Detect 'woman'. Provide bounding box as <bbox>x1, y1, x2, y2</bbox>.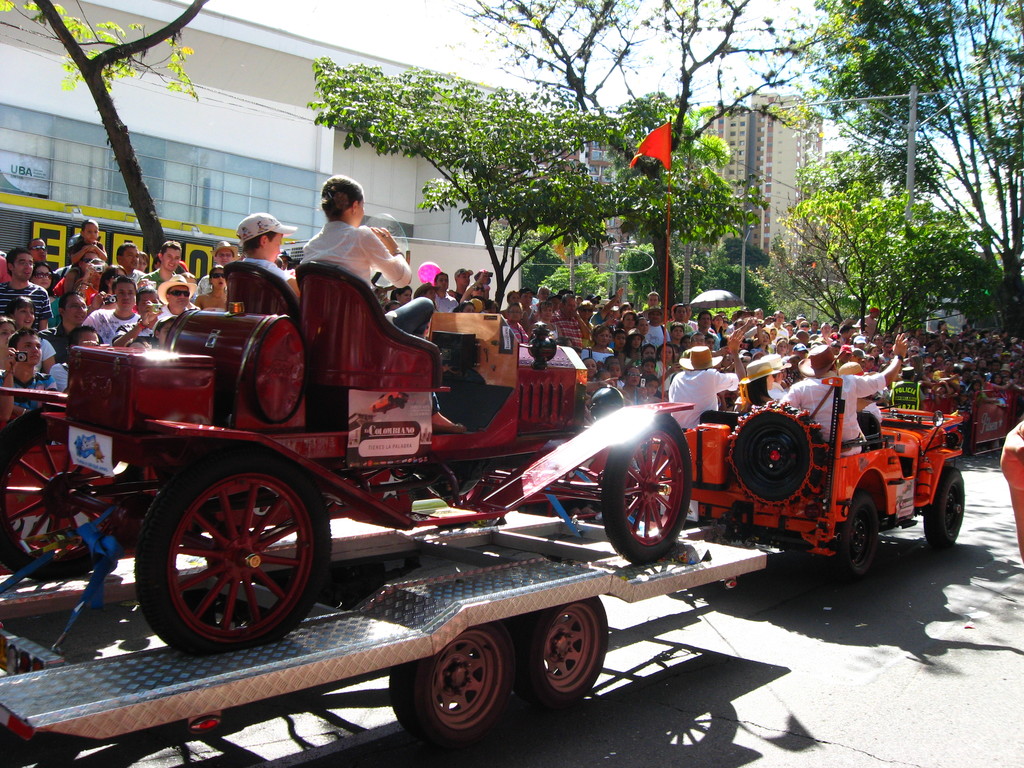
<bbox>196, 264, 226, 312</bbox>.
